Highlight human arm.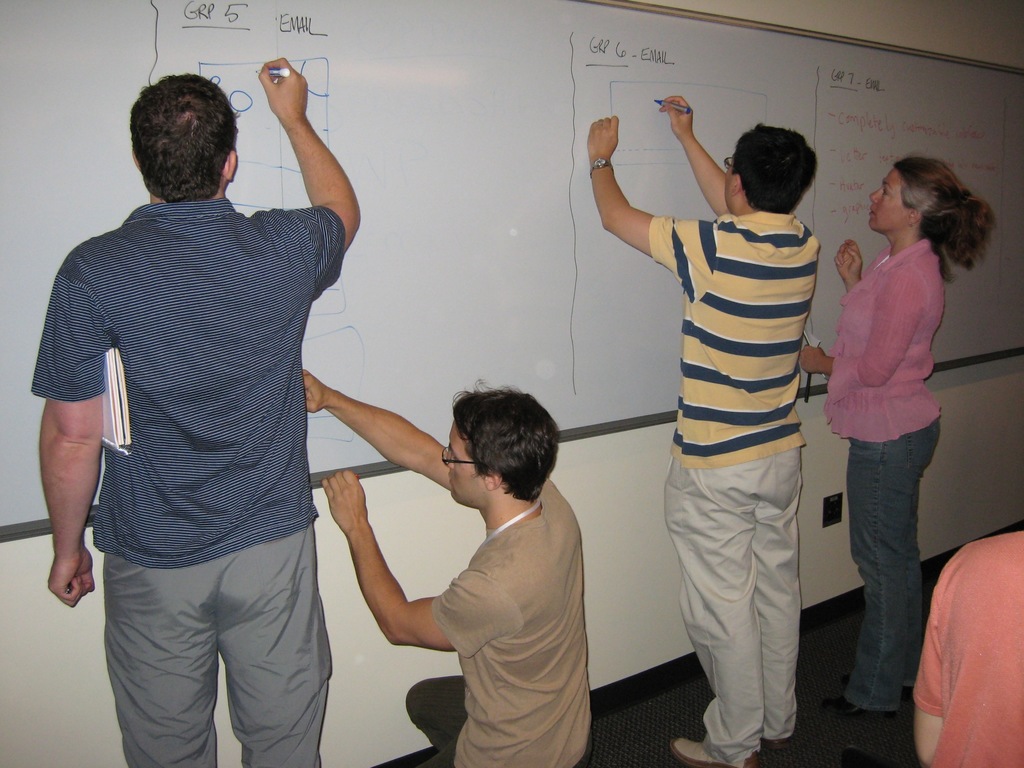
Highlighted region: left=909, top=534, right=989, bottom=766.
